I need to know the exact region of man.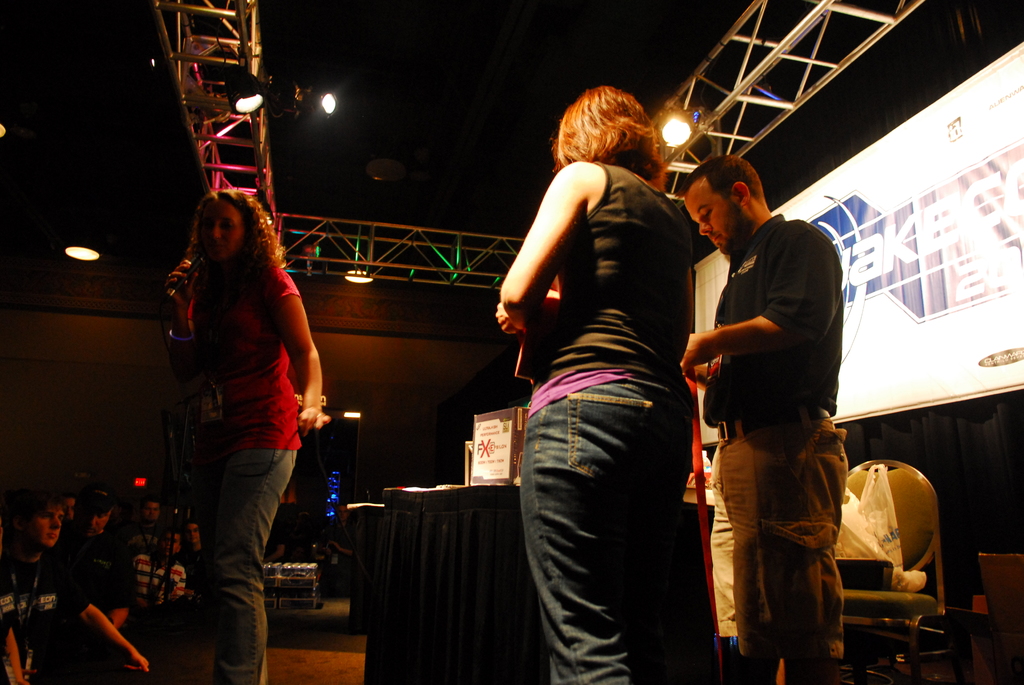
Region: [left=180, top=515, right=214, bottom=593].
